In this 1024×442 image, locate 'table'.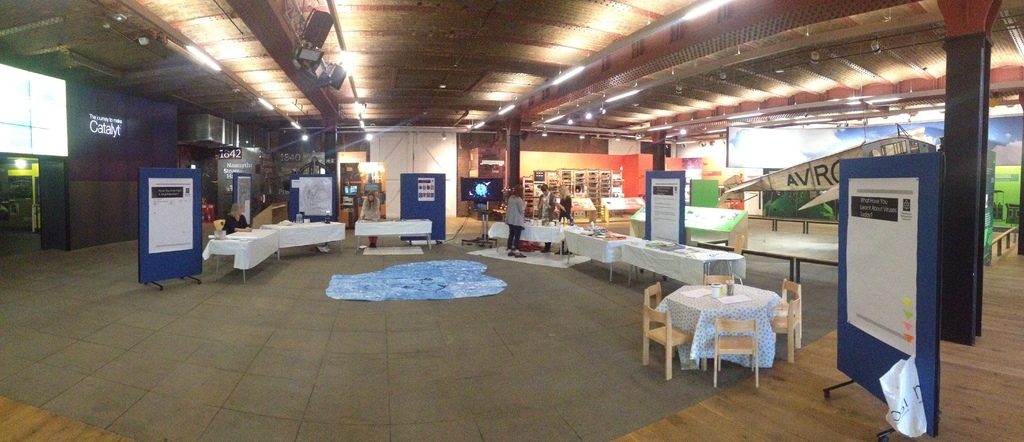
Bounding box: 486, 225, 565, 254.
